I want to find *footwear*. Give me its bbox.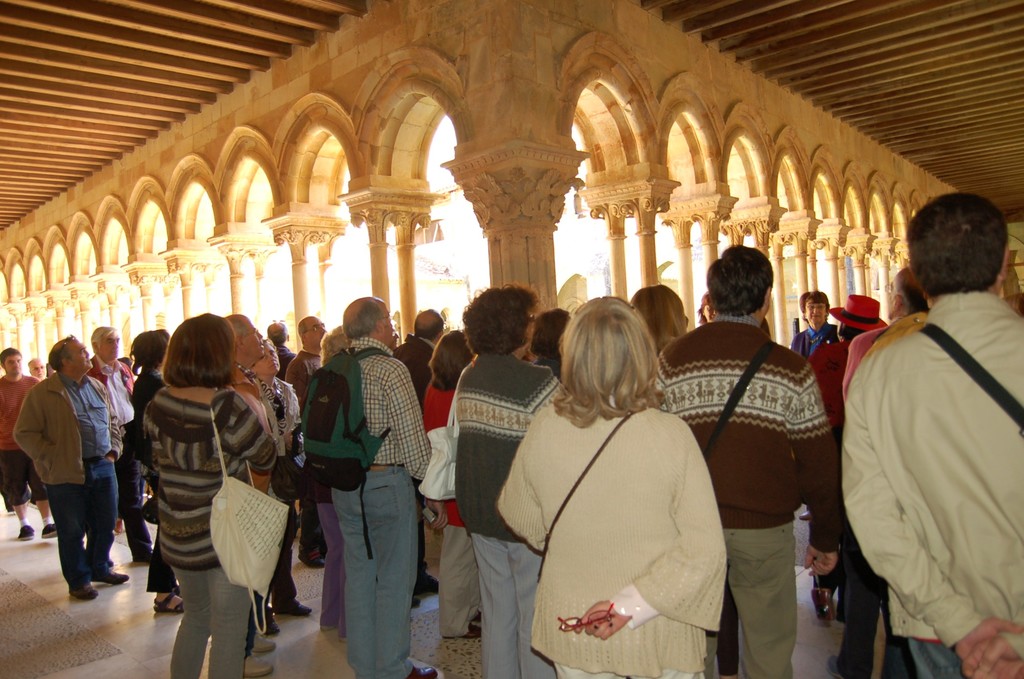
crop(406, 667, 439, 678).
